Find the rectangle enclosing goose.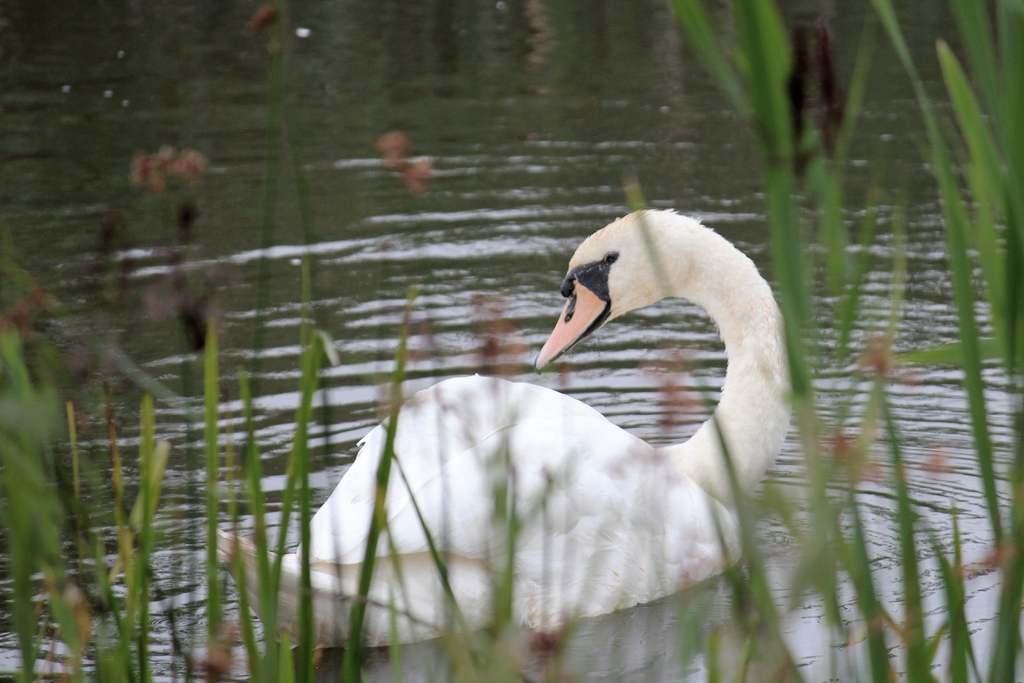
x1=292 y1=188 x2=831 y2=638.
